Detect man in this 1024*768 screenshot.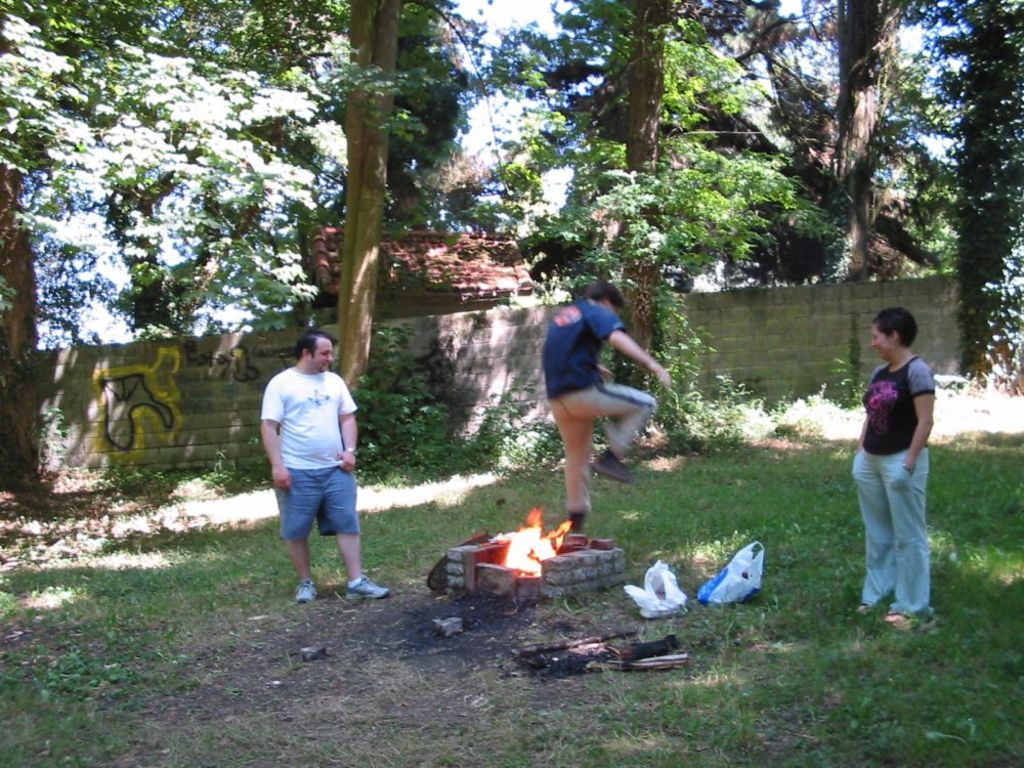
Detection: bbox(252, 330, 417, 603).
